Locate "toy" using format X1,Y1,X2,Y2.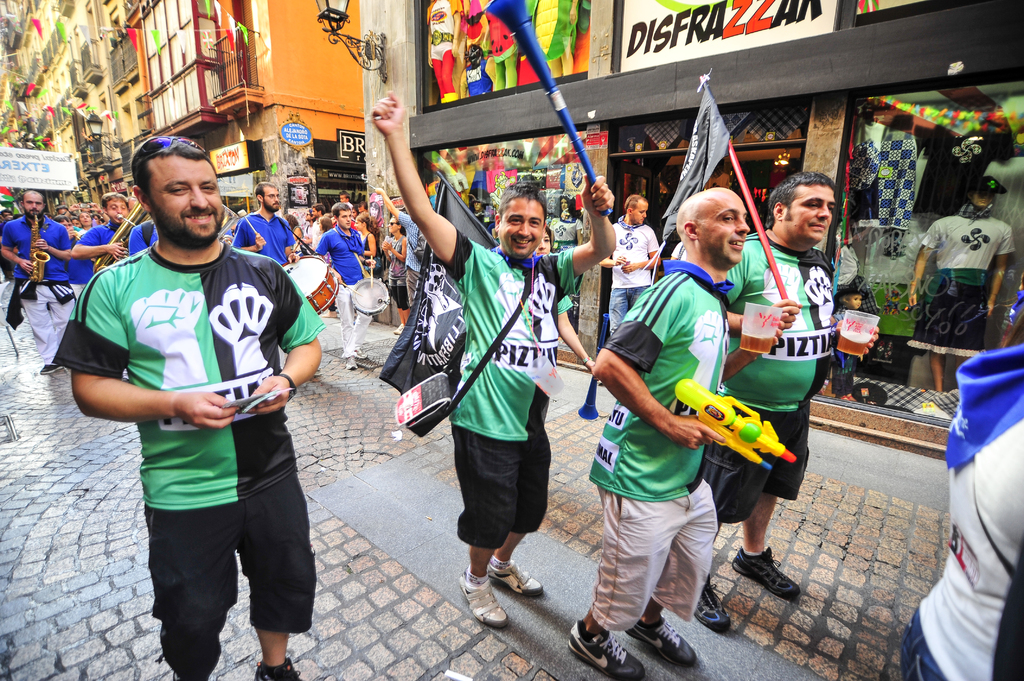
673,377,796,476.
